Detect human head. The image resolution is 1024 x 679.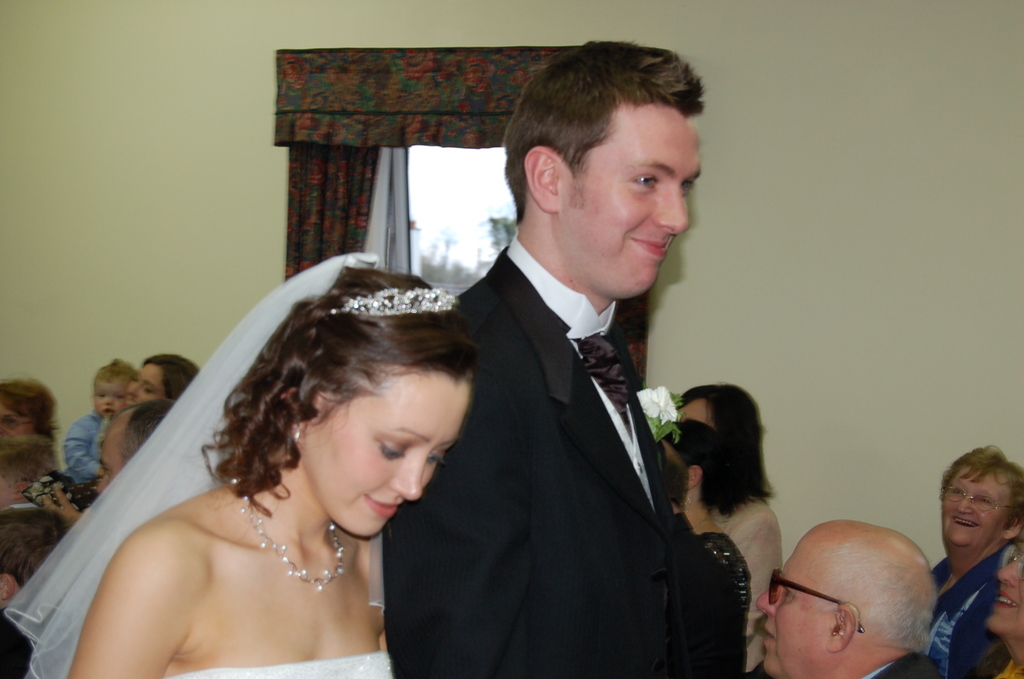
crop(97, 402, 173, 495).
